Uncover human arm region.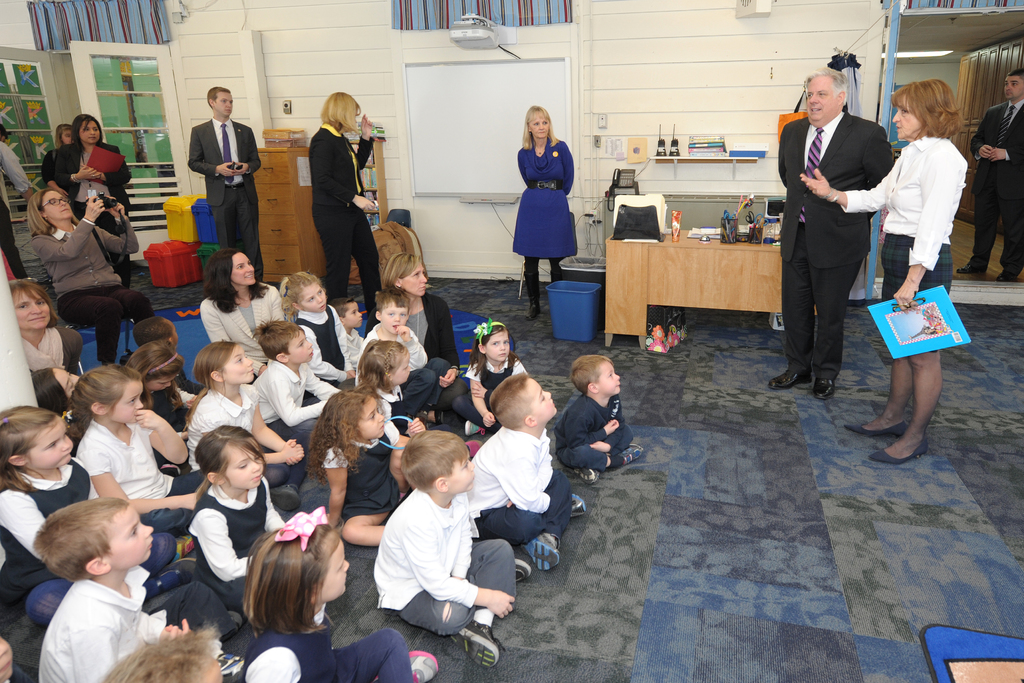
Uncovered: l=0, t=486, r=47, b=562.
